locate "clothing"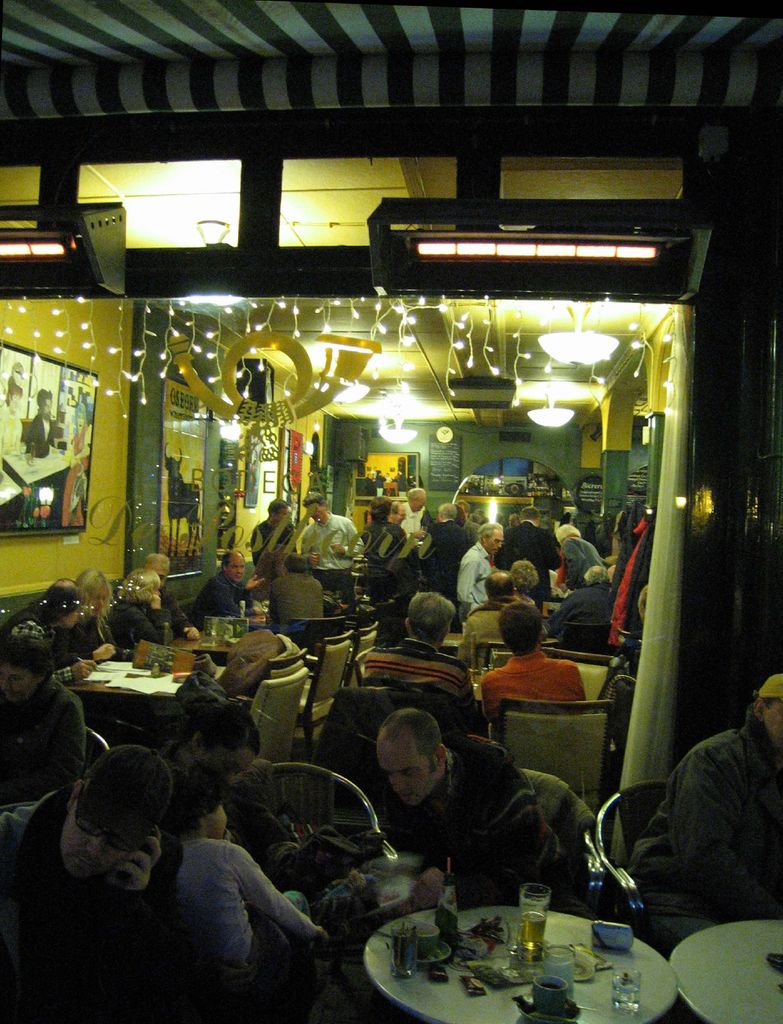
x1=423, y1=518, x2=471, y2=623
